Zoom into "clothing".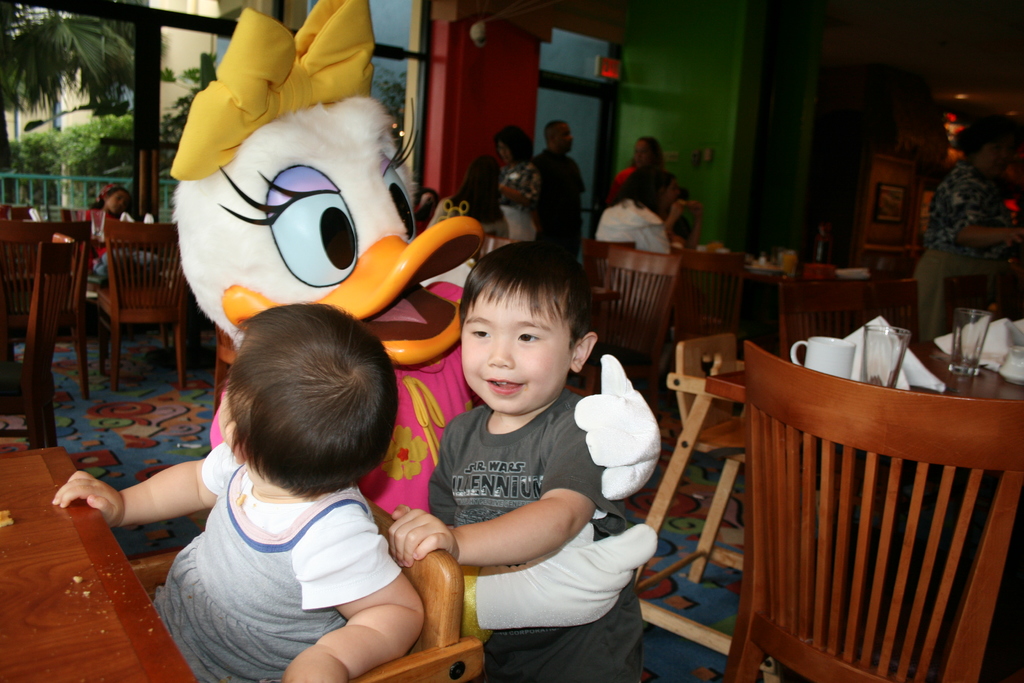
Zoom target: detection(499, 157, 538, 208).
